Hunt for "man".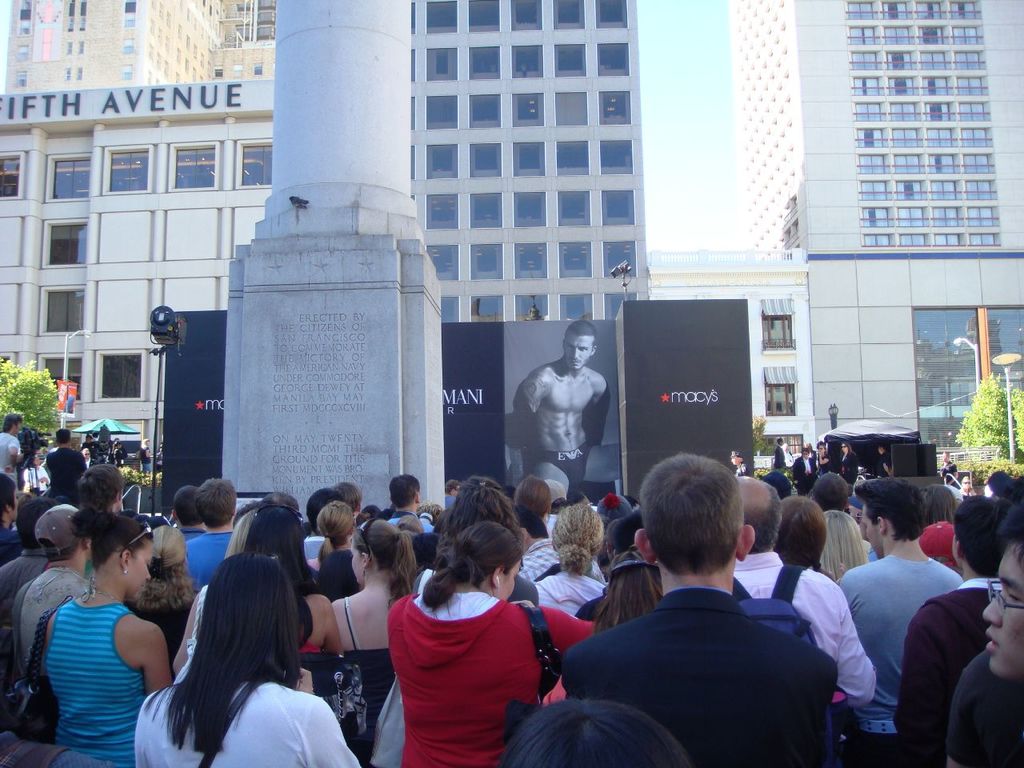
Hunted down at box(836, 473, 965, 767).
